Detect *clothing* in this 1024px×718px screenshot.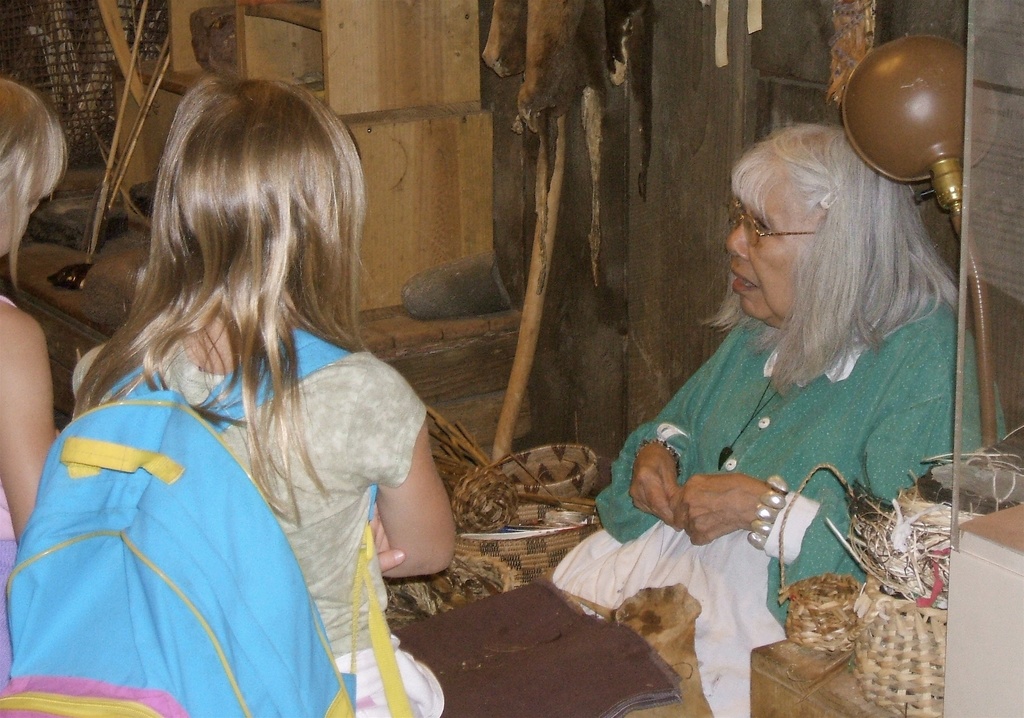
Detection: 595, 285, 1007, 635.
